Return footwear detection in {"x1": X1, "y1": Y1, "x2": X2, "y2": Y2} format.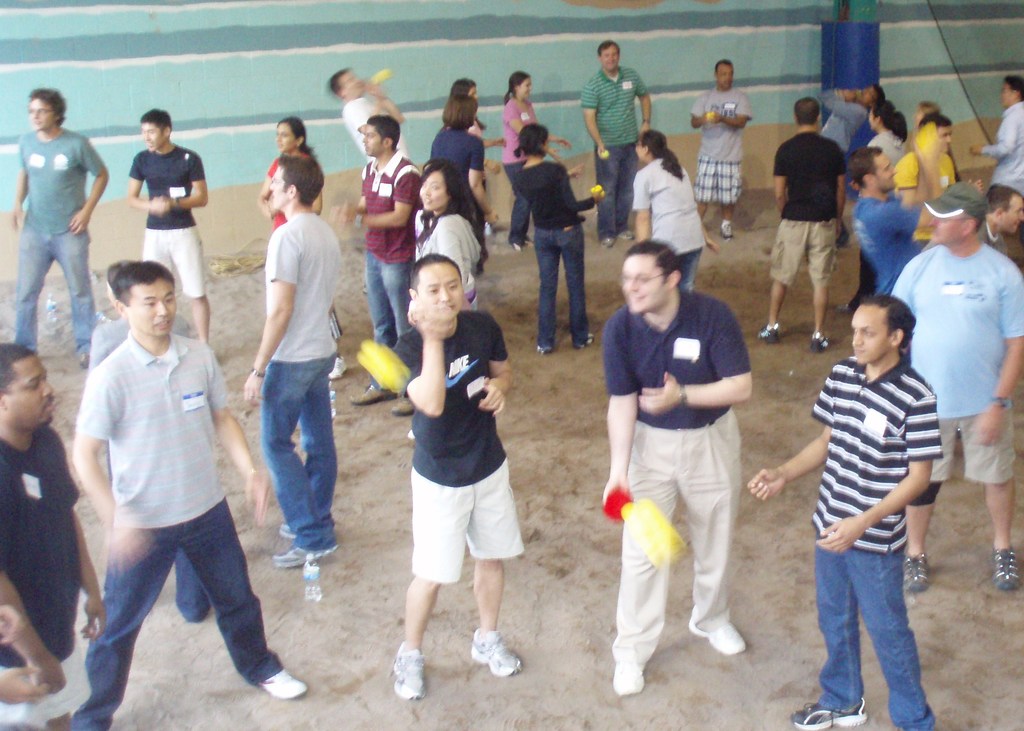
{"x1": 274, "y1": 520, "x2": 295, "y2": 541}.
